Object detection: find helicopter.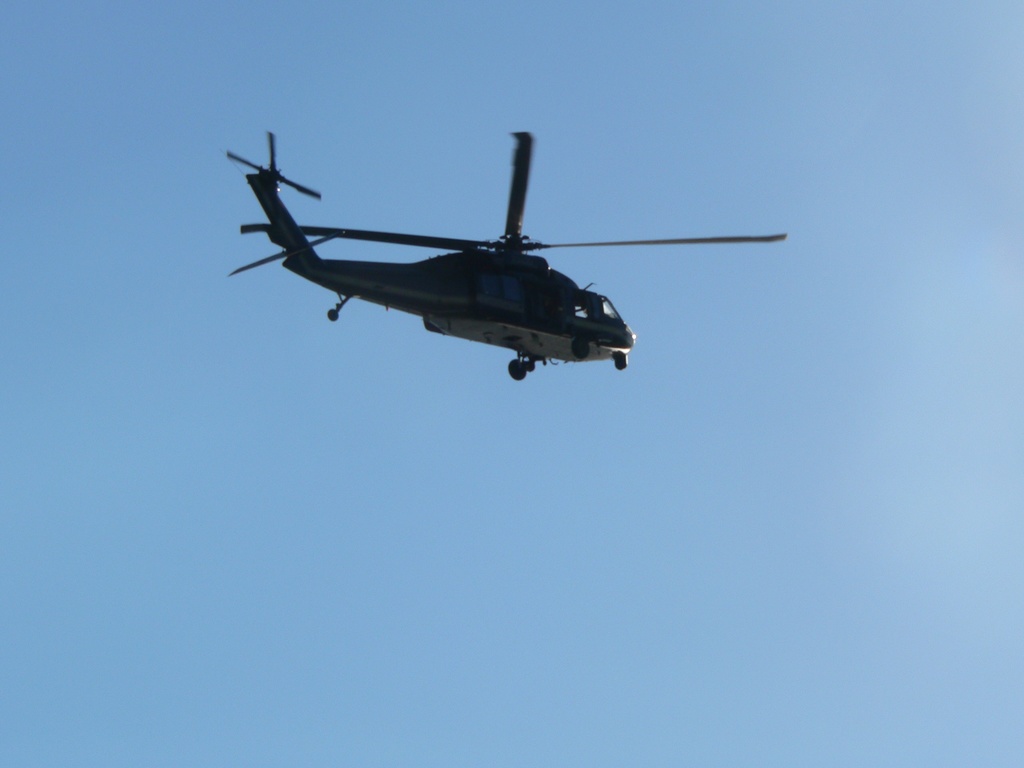
rect(201, 128, 799, 397).
